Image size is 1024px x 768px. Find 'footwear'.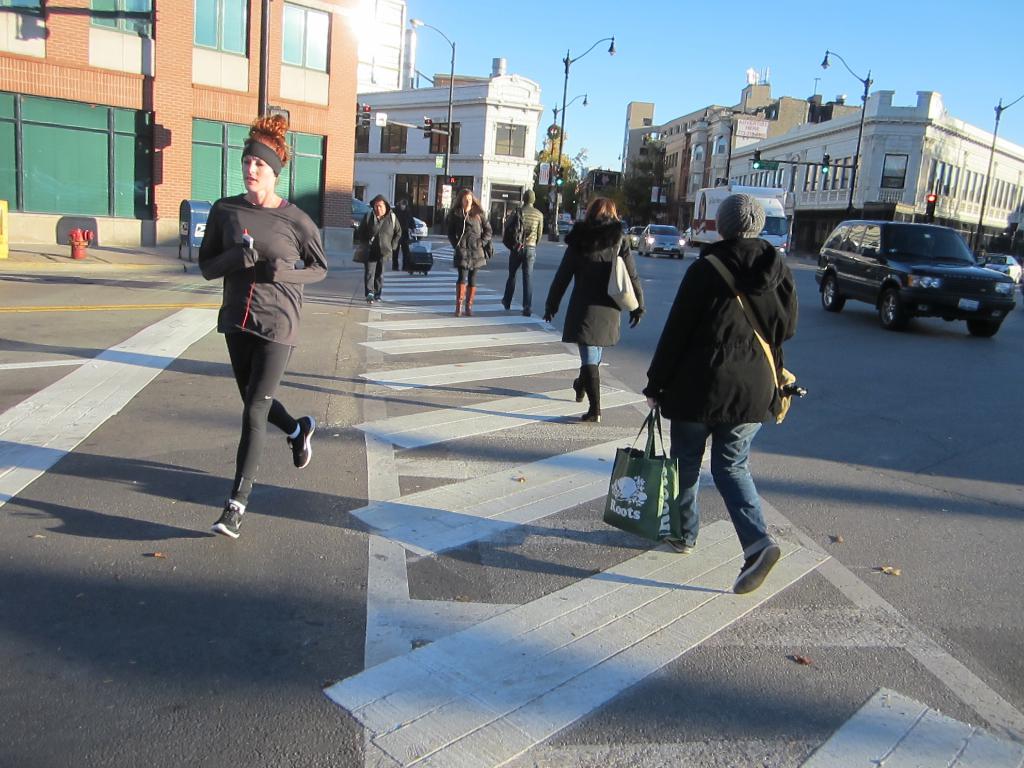
pyautogui.locateOnScreen(728, 552, 783, 593).
